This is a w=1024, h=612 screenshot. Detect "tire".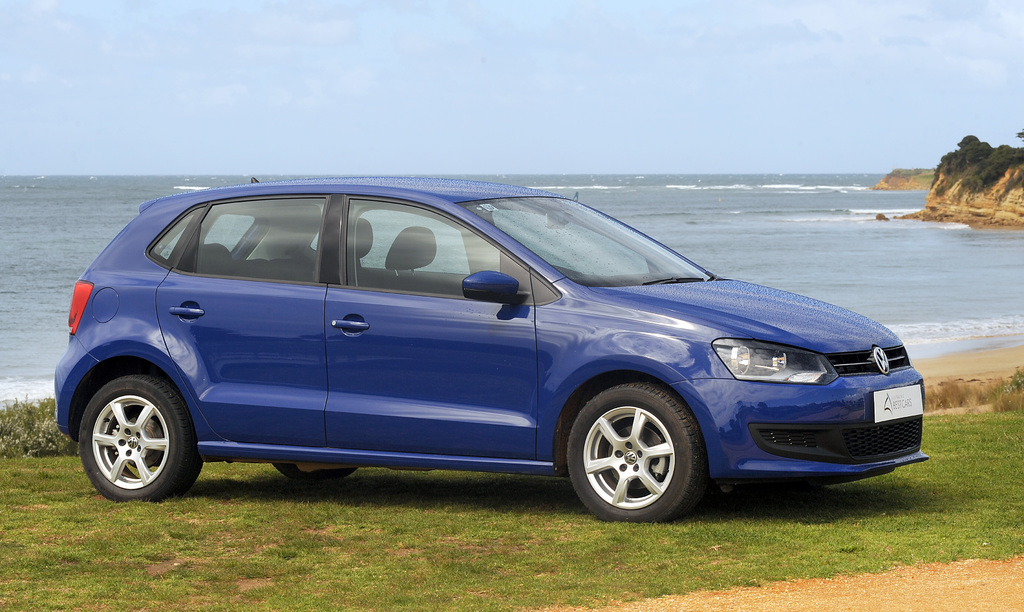
left=273, top=464, right=360, bottom=483.
